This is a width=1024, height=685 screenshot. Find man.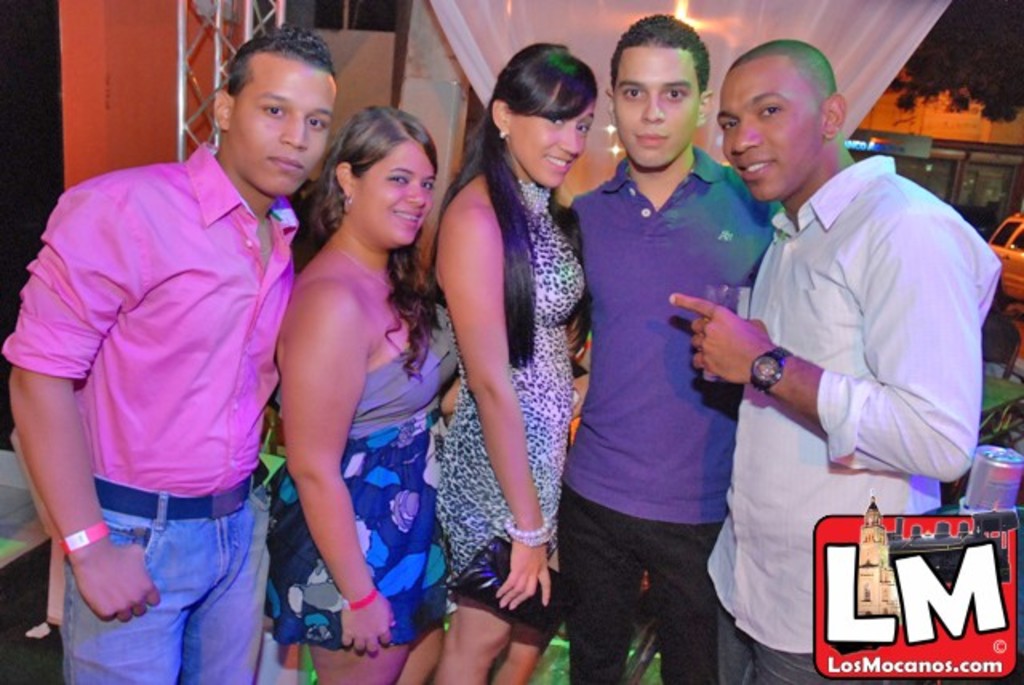
Bounding box: (x1=555, y1=13, x2=787, y2=682).
